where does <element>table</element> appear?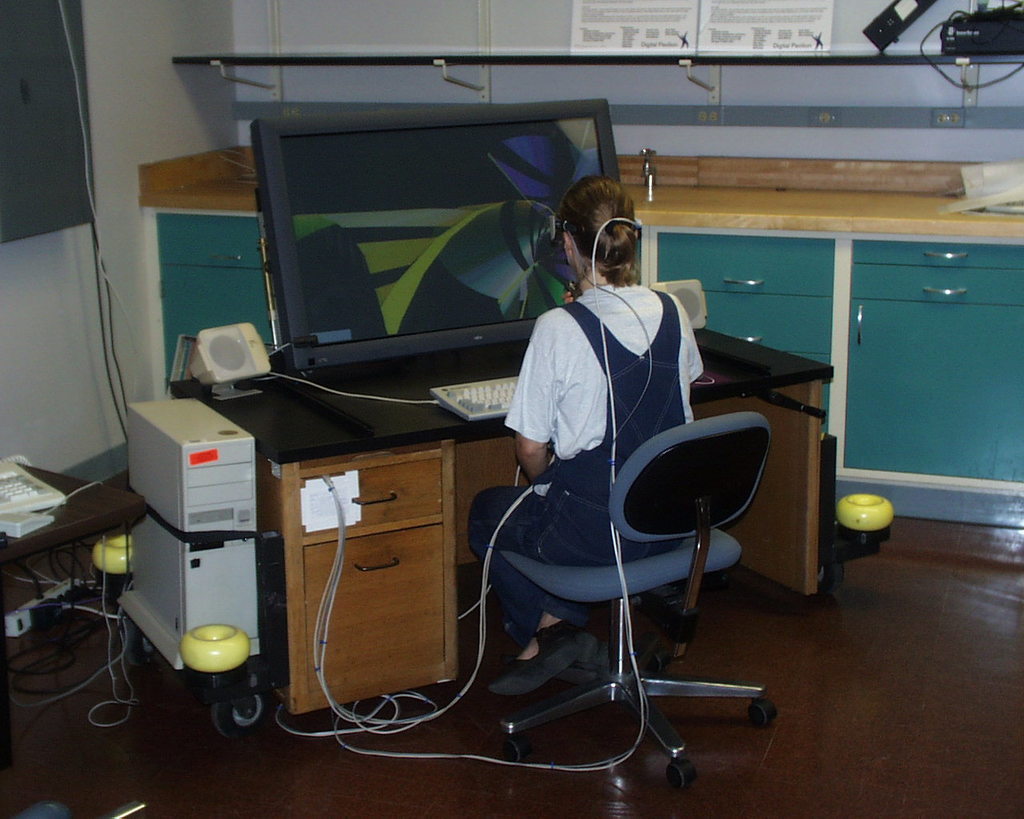
Appears at [181, 372, 826, 710].
